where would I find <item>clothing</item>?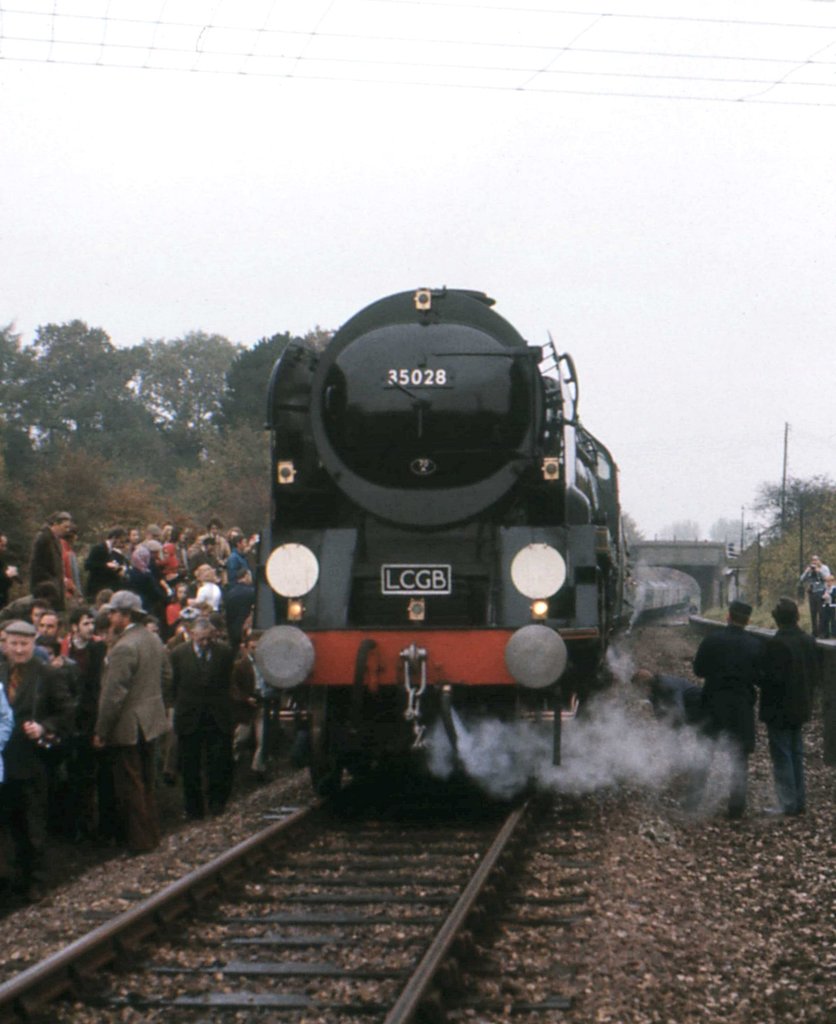
At (28,522,60,599).
